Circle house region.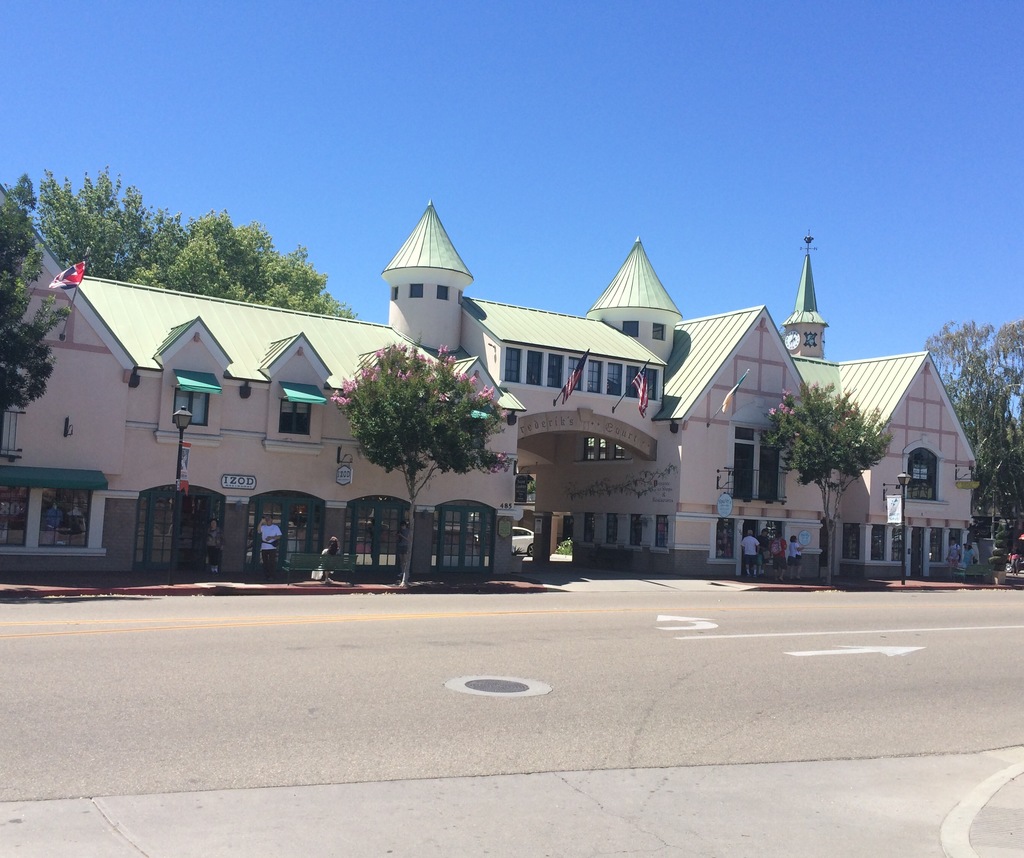
Region: [left=408, top=216, right=514, bottom=578].
